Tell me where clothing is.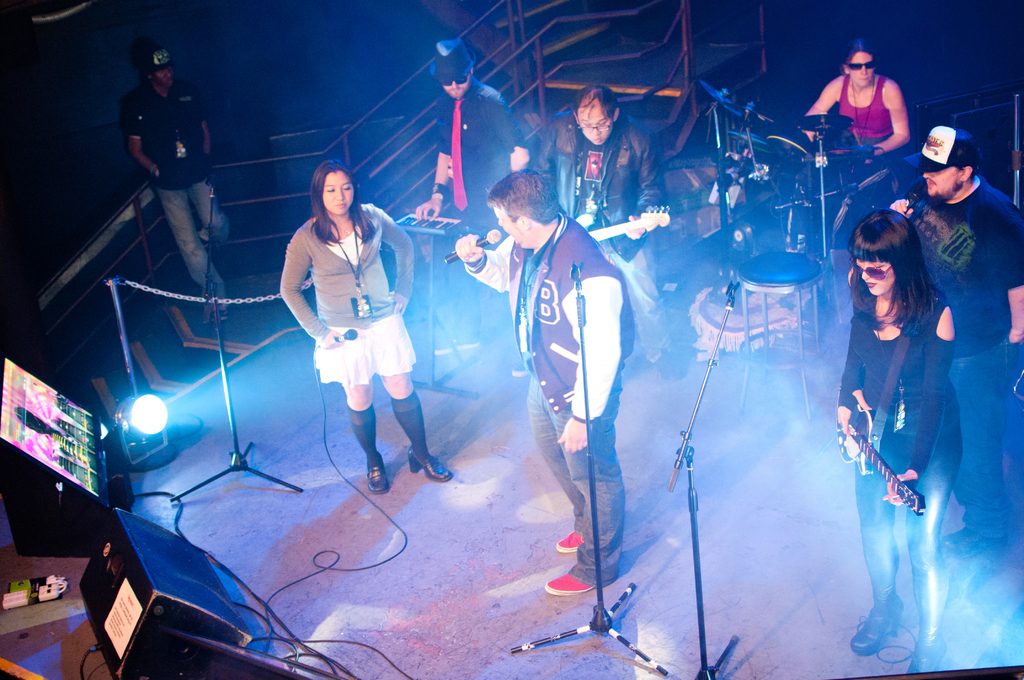
clothing is at 279/207/418/391.
